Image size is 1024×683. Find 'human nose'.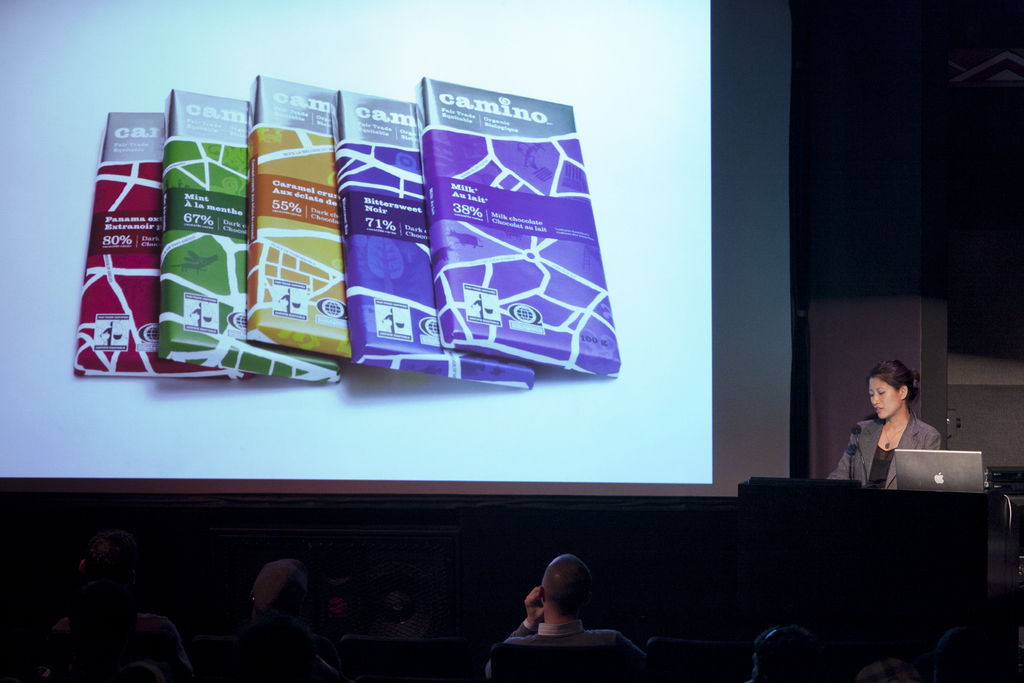
bbox=(871, 393, 881, 409).
